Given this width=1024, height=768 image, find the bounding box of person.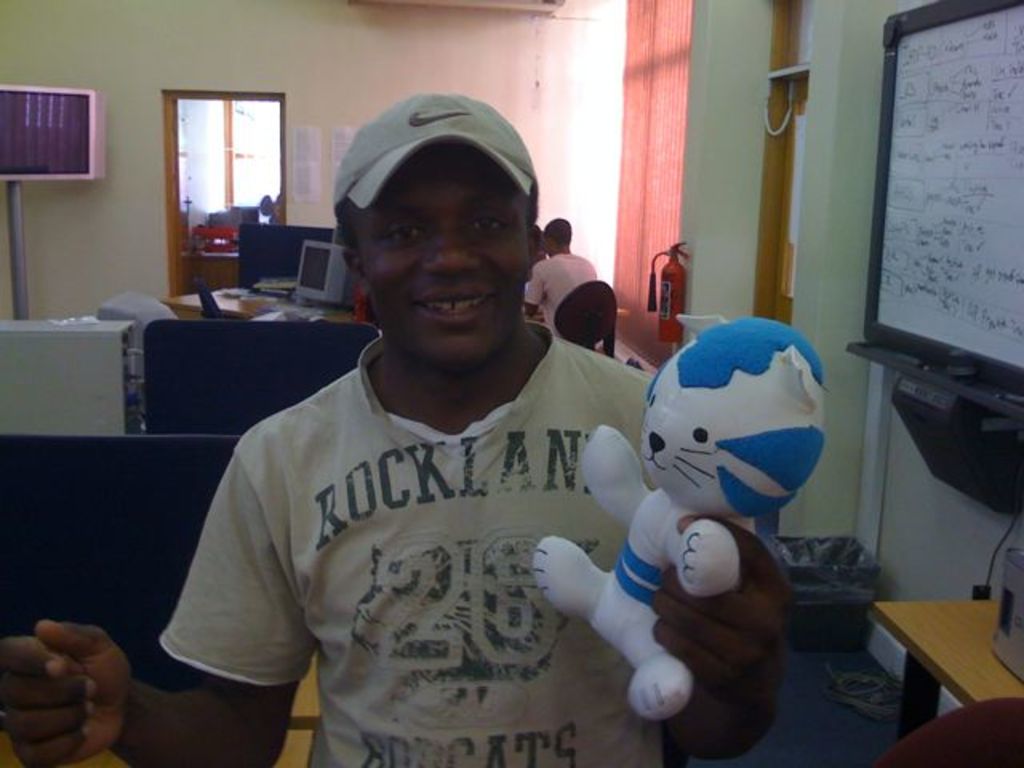
<bbox>0, 82, 789, 766</bbox>.
